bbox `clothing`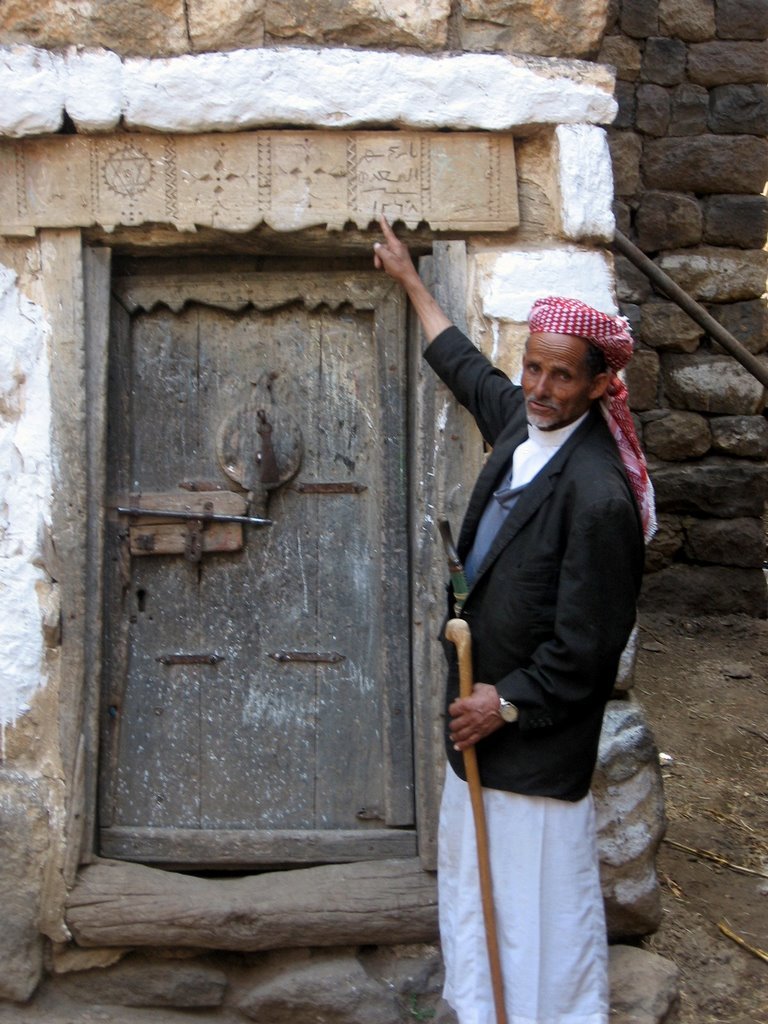
<box>429,294,655,990</box>
